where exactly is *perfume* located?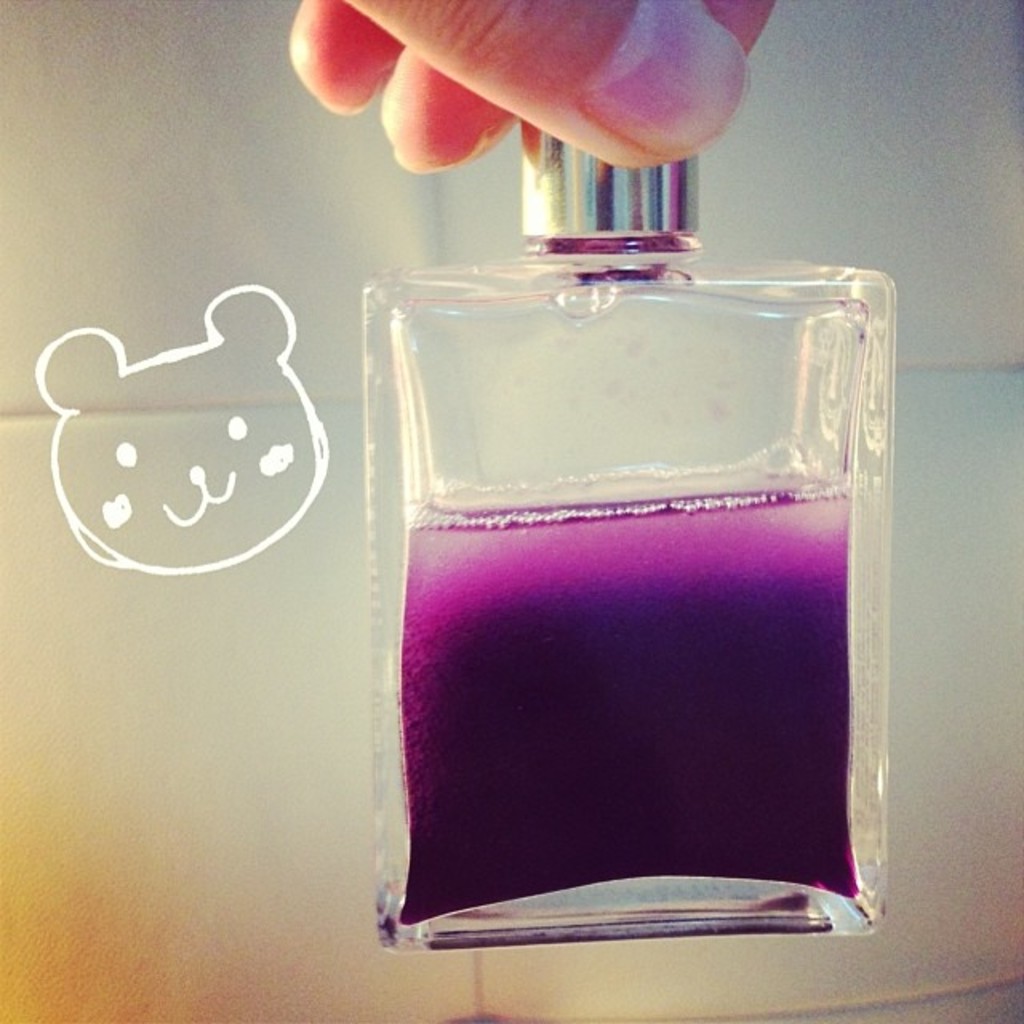
Its bounding box is detection(349, 115, 893, 954).
